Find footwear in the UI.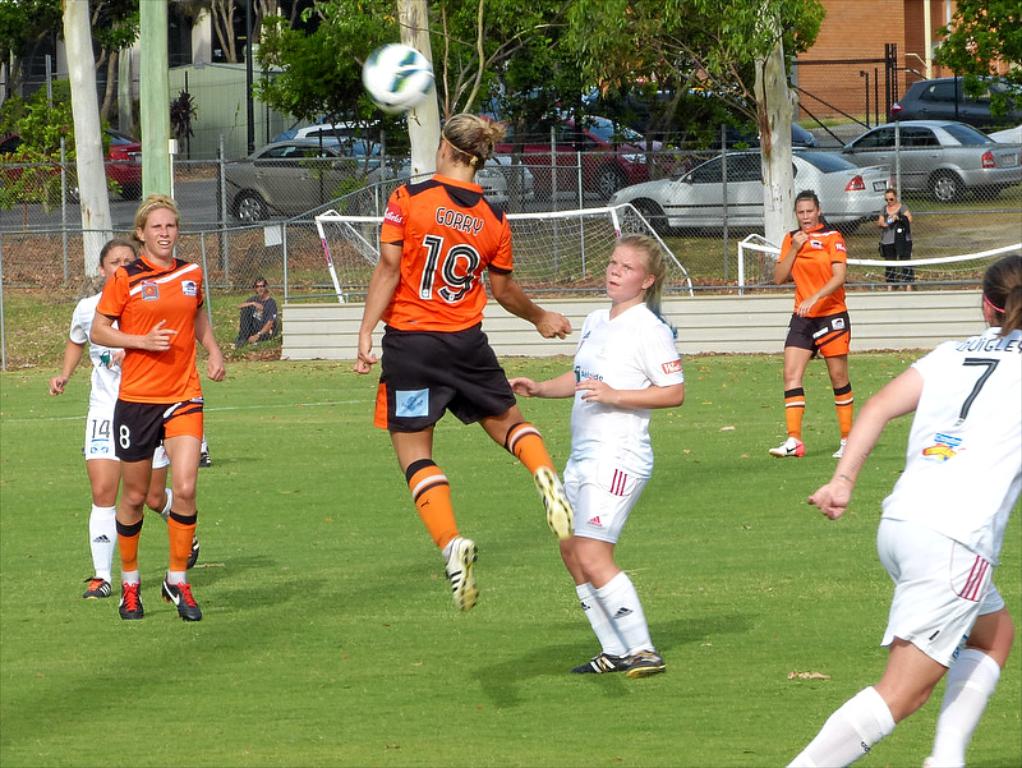
UI element at select_region(116, 581, 143, 617).
